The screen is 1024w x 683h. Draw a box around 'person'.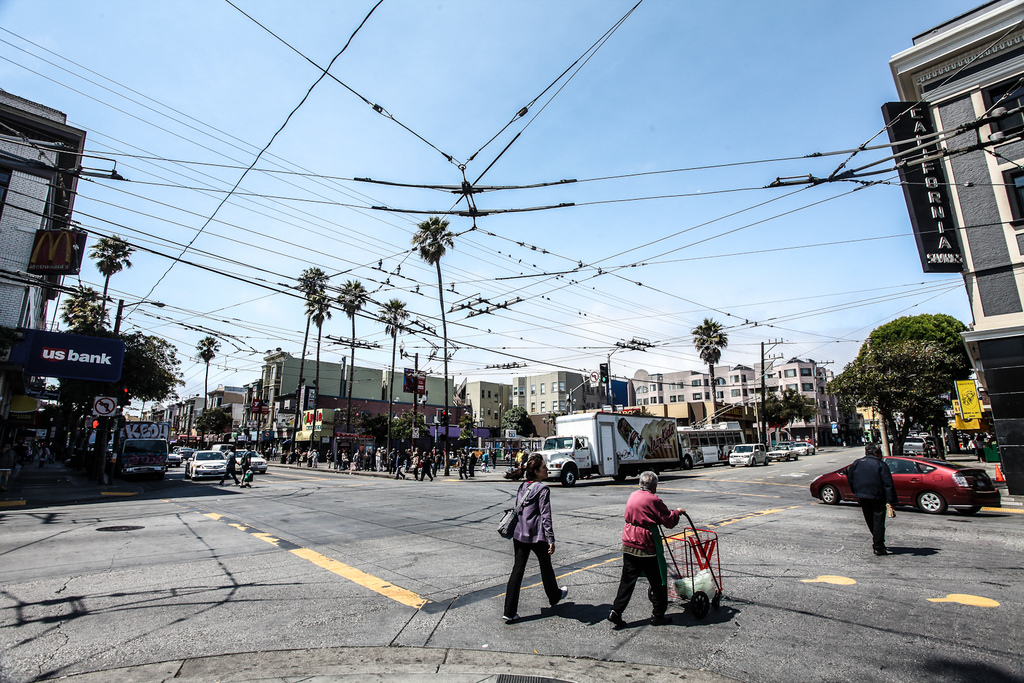
[973, 432, 984, 462].
